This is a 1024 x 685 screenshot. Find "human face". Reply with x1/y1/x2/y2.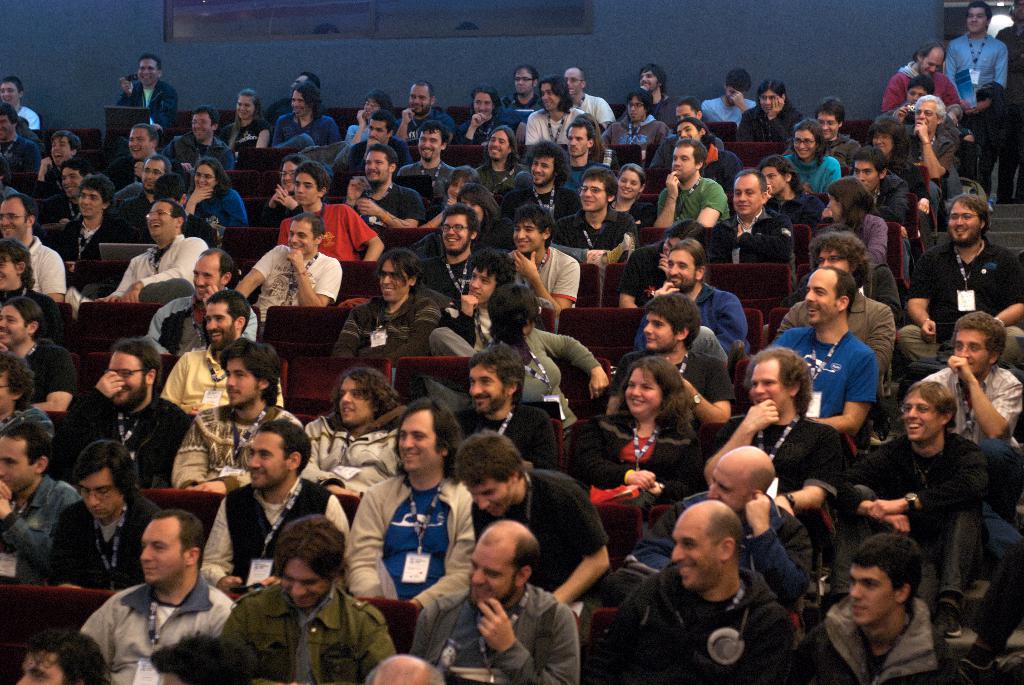
542/80/559/111.
